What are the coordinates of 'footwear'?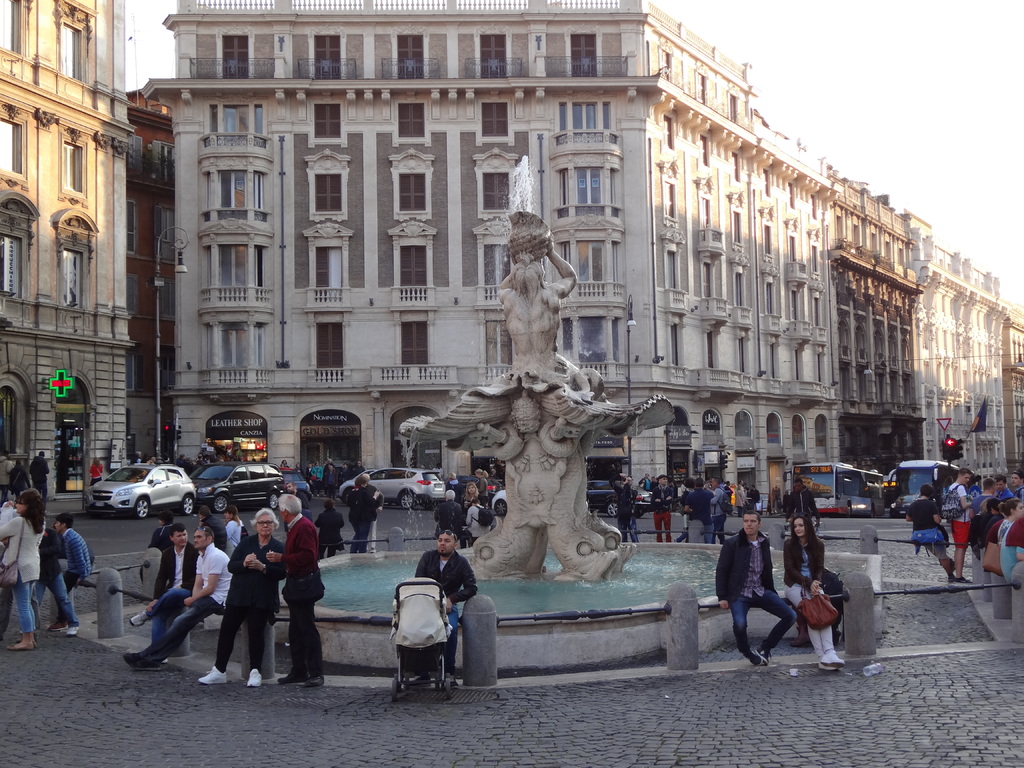
{"left": 245, "top": 669, "right": 258, "bottom": 685}.
